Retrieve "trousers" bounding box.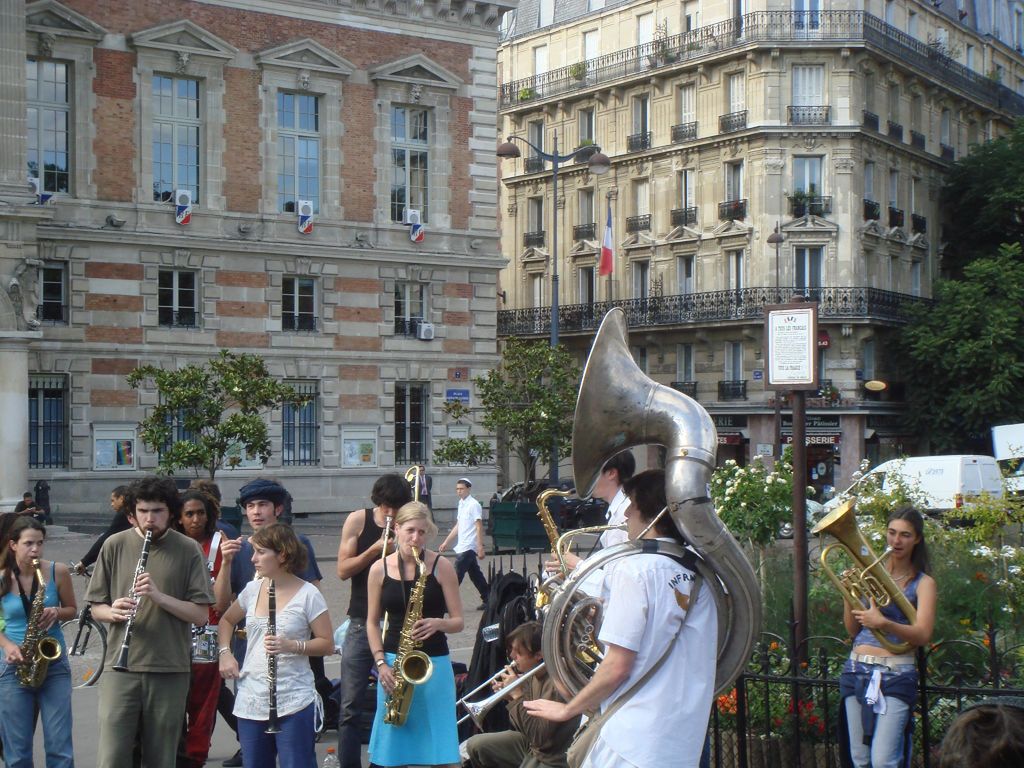
Bounding box: x1=842, y1=687, x2=904, y2=767.
